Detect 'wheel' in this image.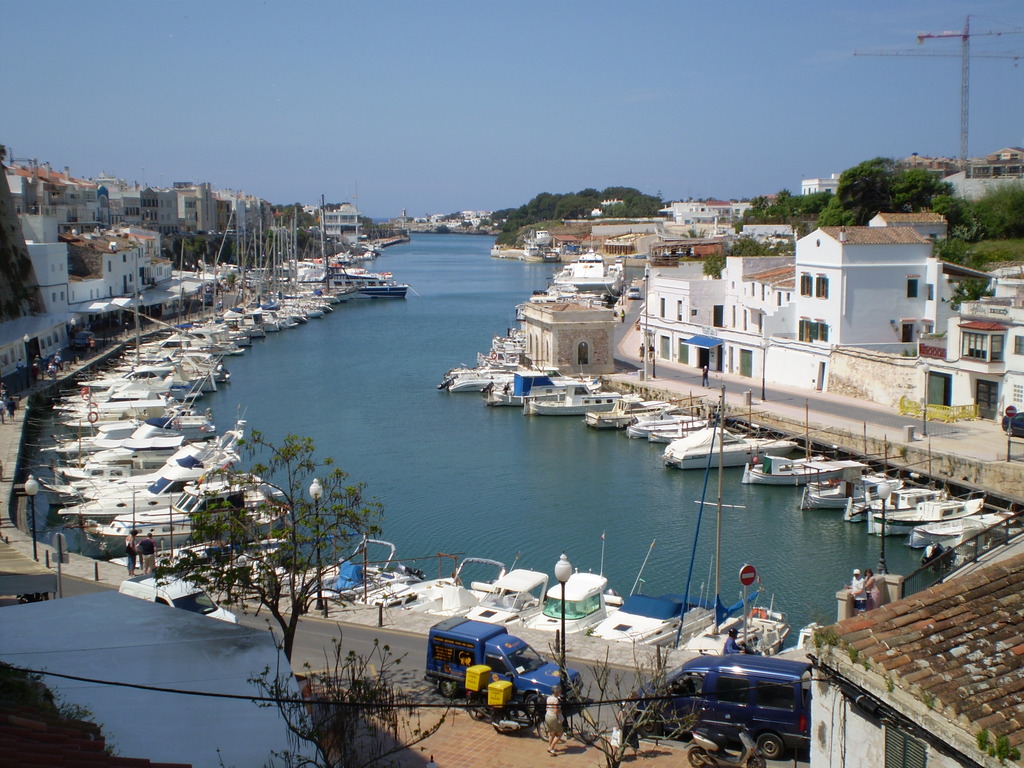
Detection: locate(633, 711, 661, 738).
